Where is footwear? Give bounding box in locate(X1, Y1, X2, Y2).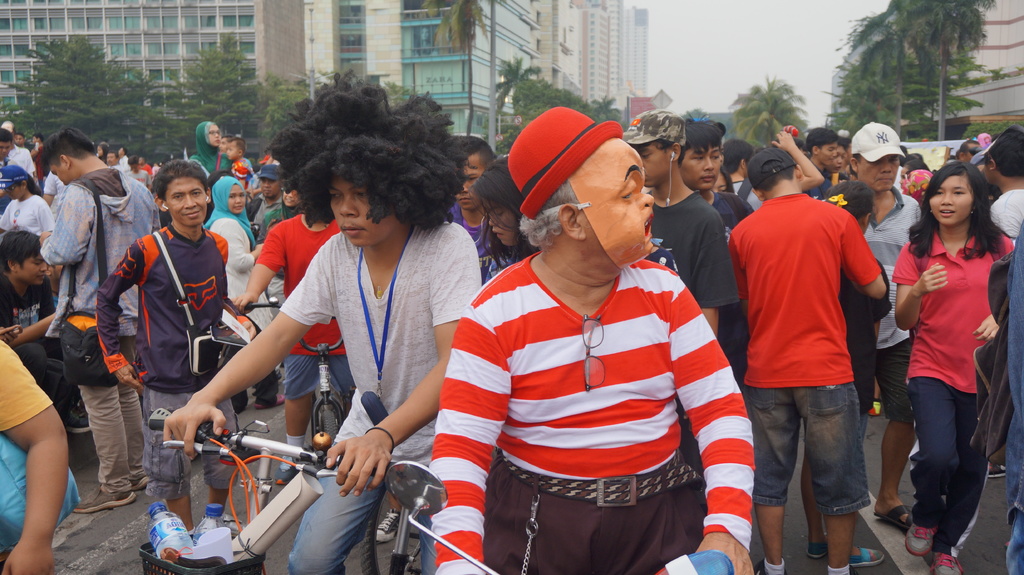
locate(848, 550, 891, 564).
